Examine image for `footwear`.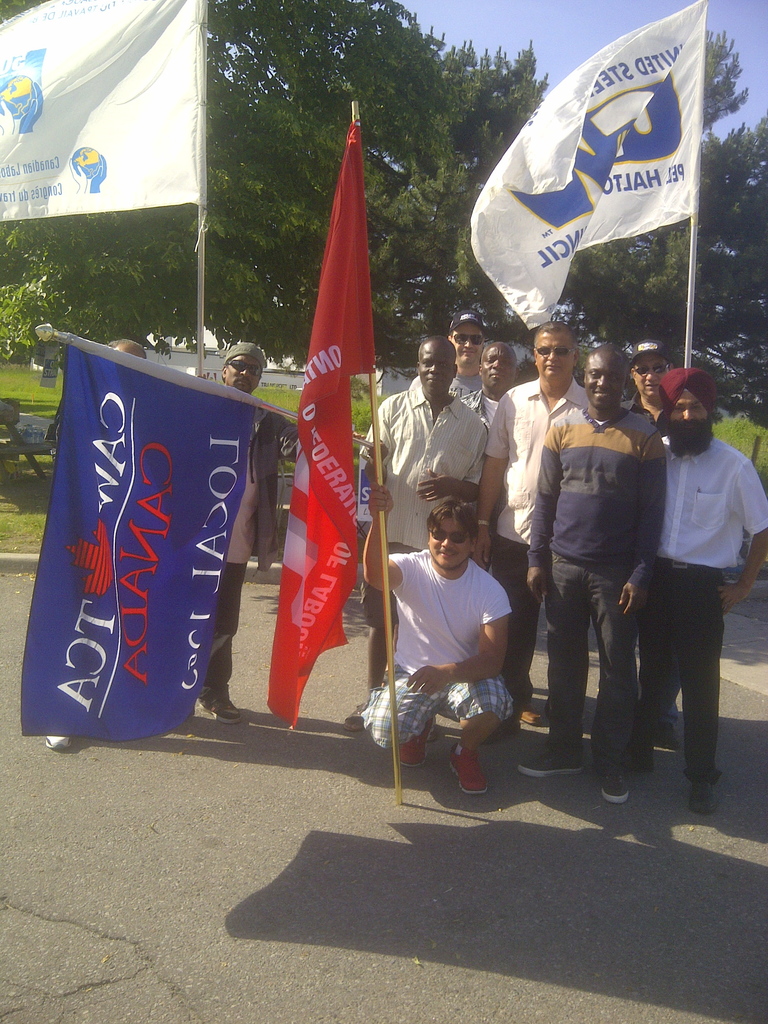
Examination result: {"left": 56, "top": 739, "right": 58, "bottom": 744}.
